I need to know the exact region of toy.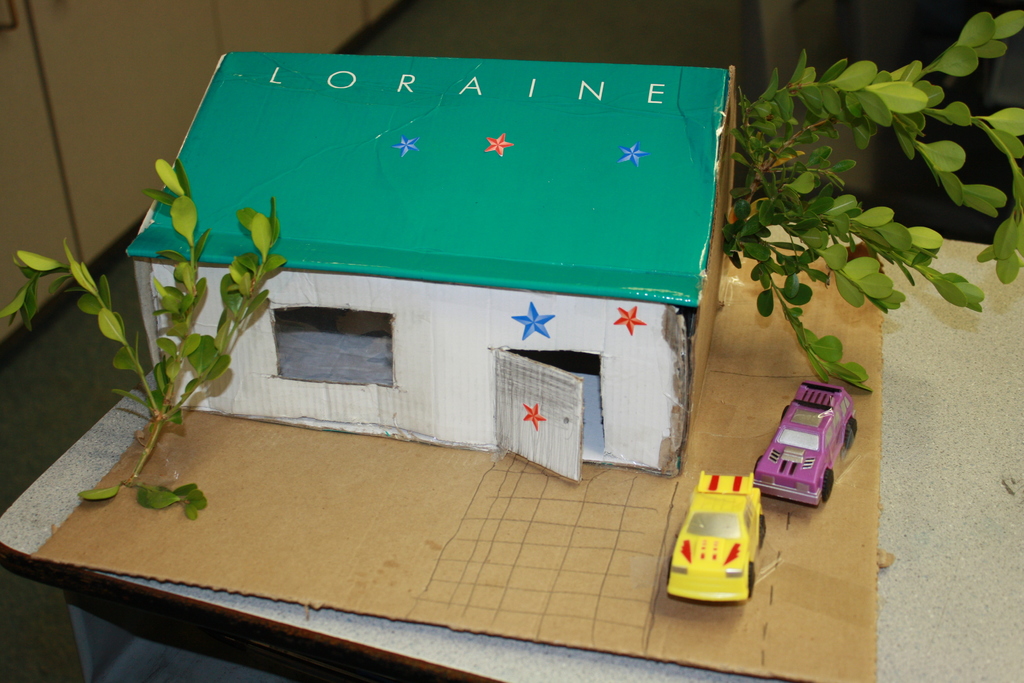
Region: select_region(749, 378, 867, 509).
